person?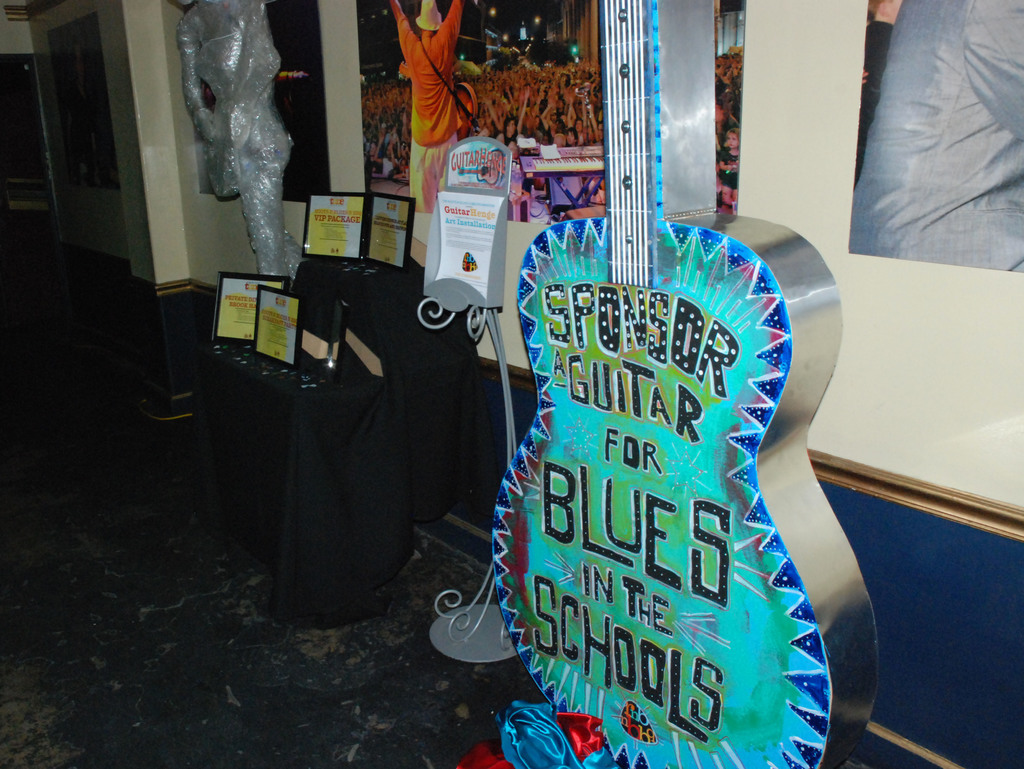
(178, 0, 304, 284)
